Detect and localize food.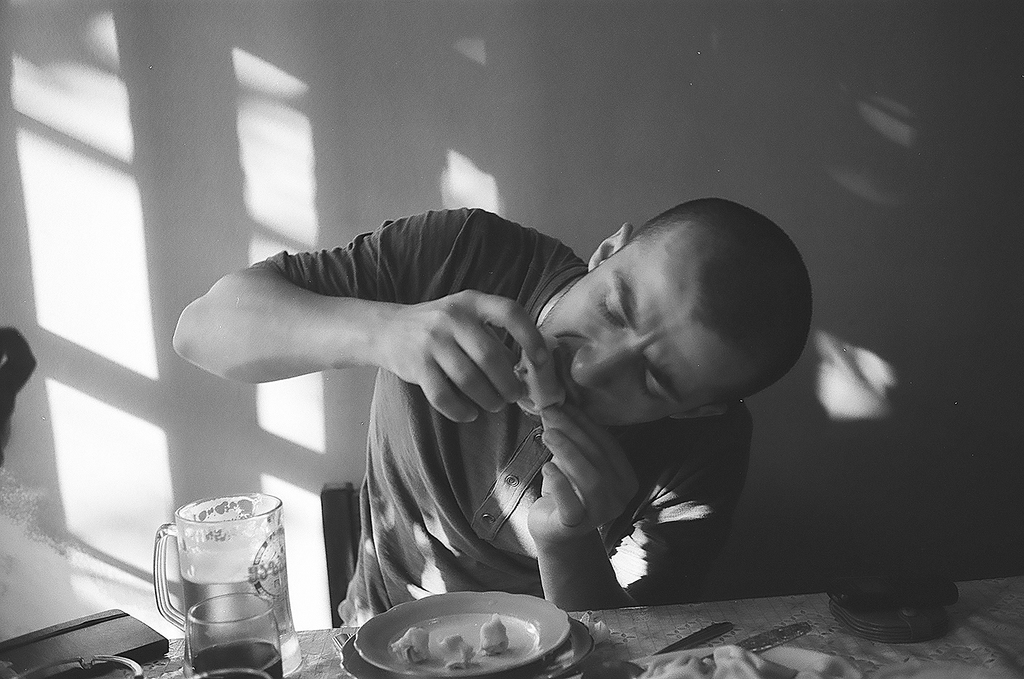
Localized at detection(512, 363, 567, 414).
